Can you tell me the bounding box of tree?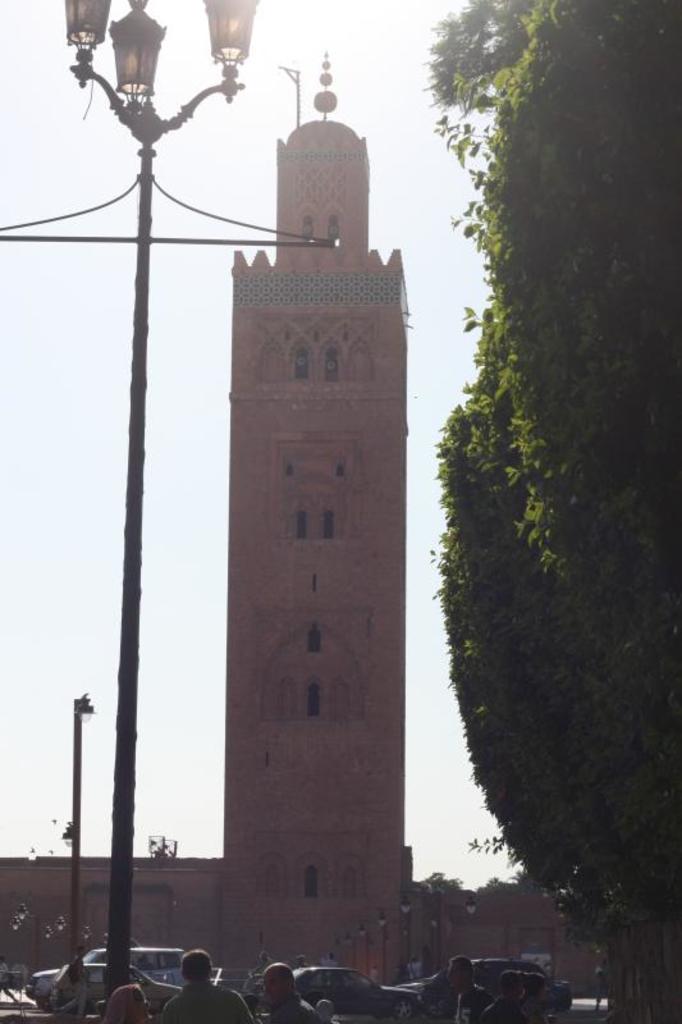
432:1:665:972.
